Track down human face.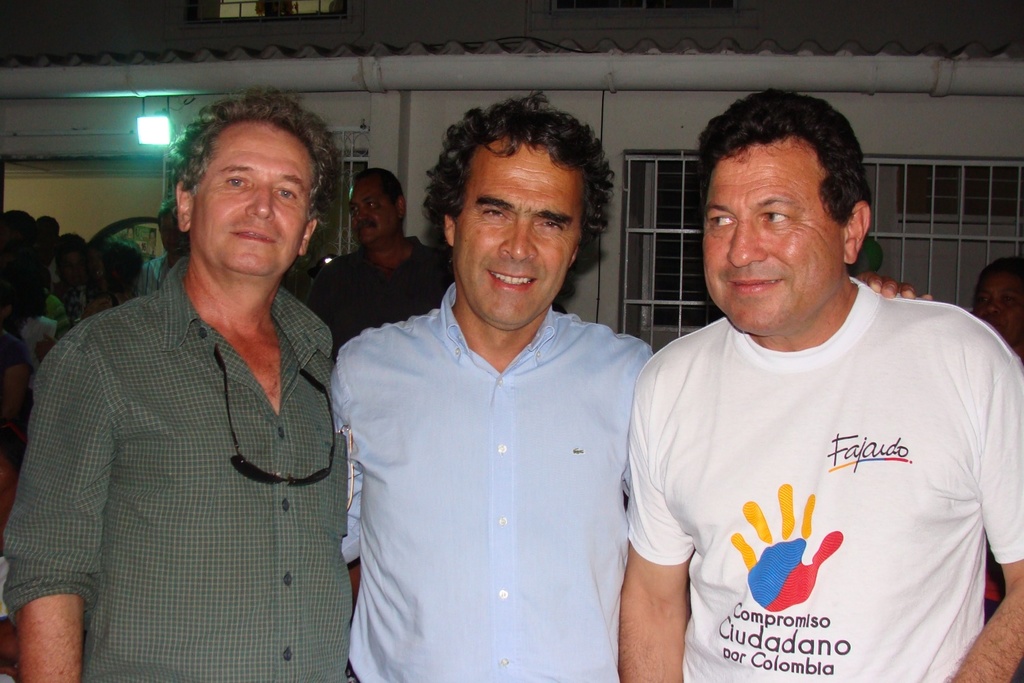
Tracked to select_region(91, 246, 105, 282).
